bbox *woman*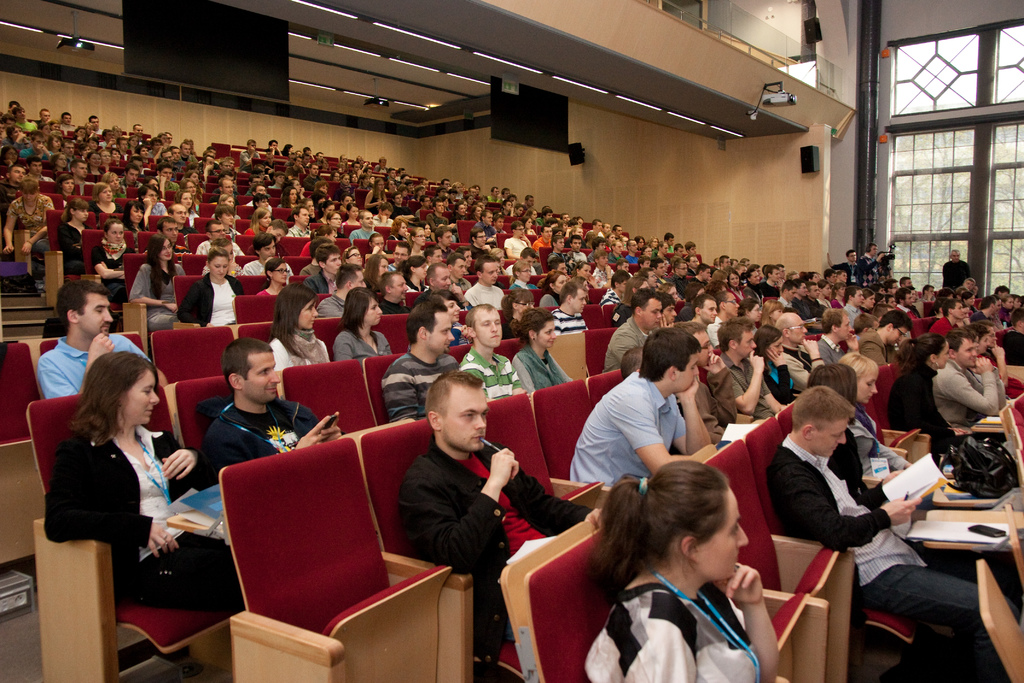
(125, 234, 191, 326)
